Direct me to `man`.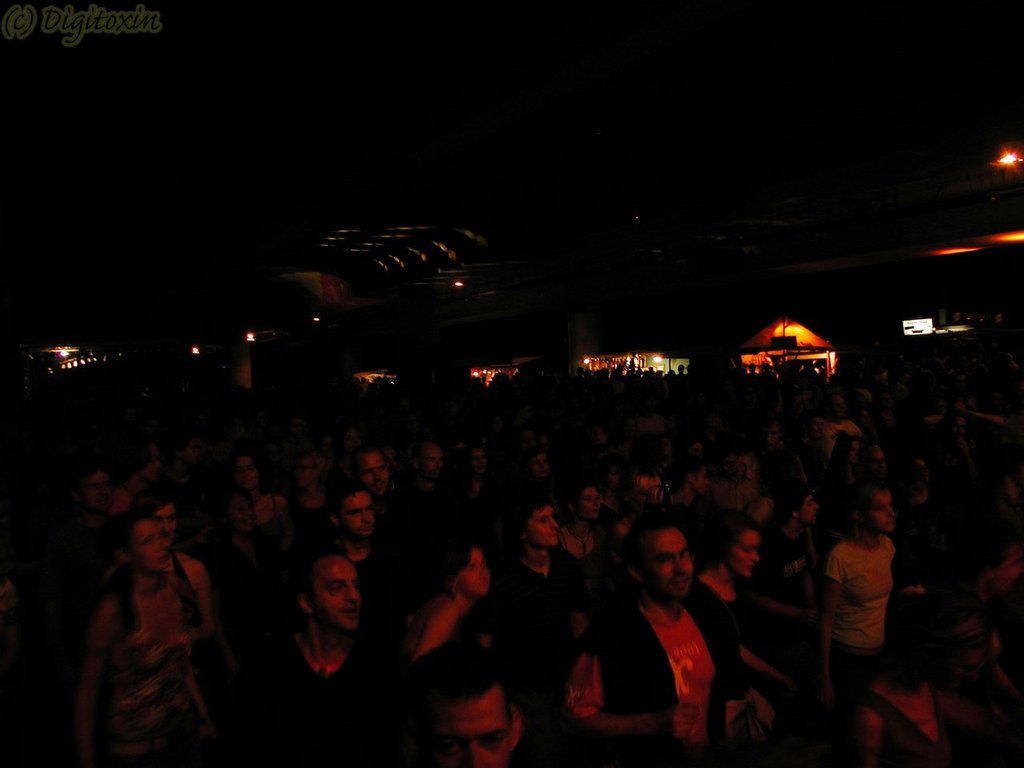
Direction: rect(401, 651, 519, 767).
